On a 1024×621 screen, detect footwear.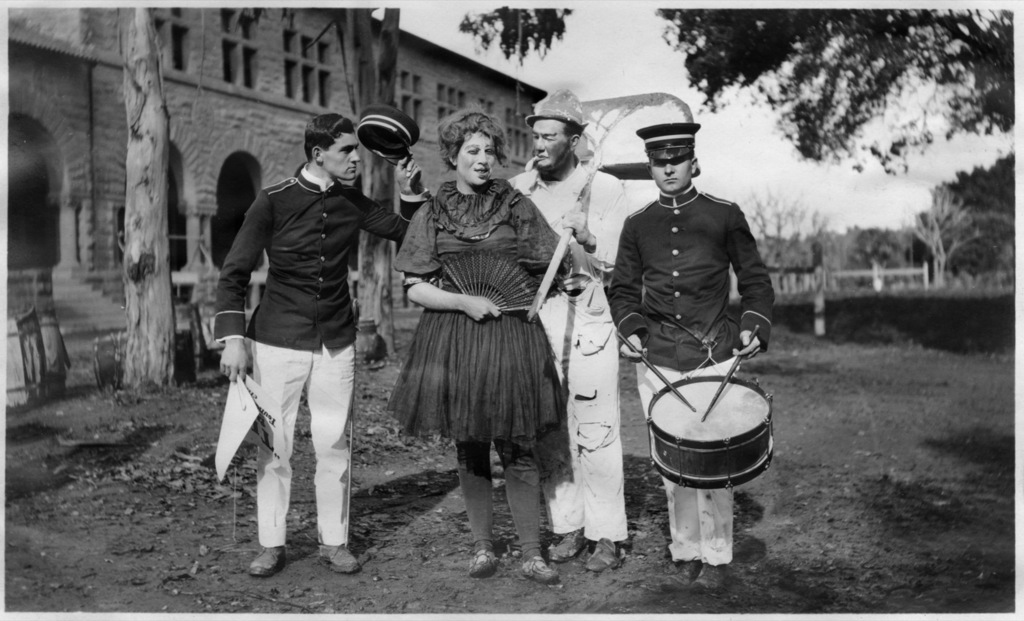
[248, 537, 292, 578].
